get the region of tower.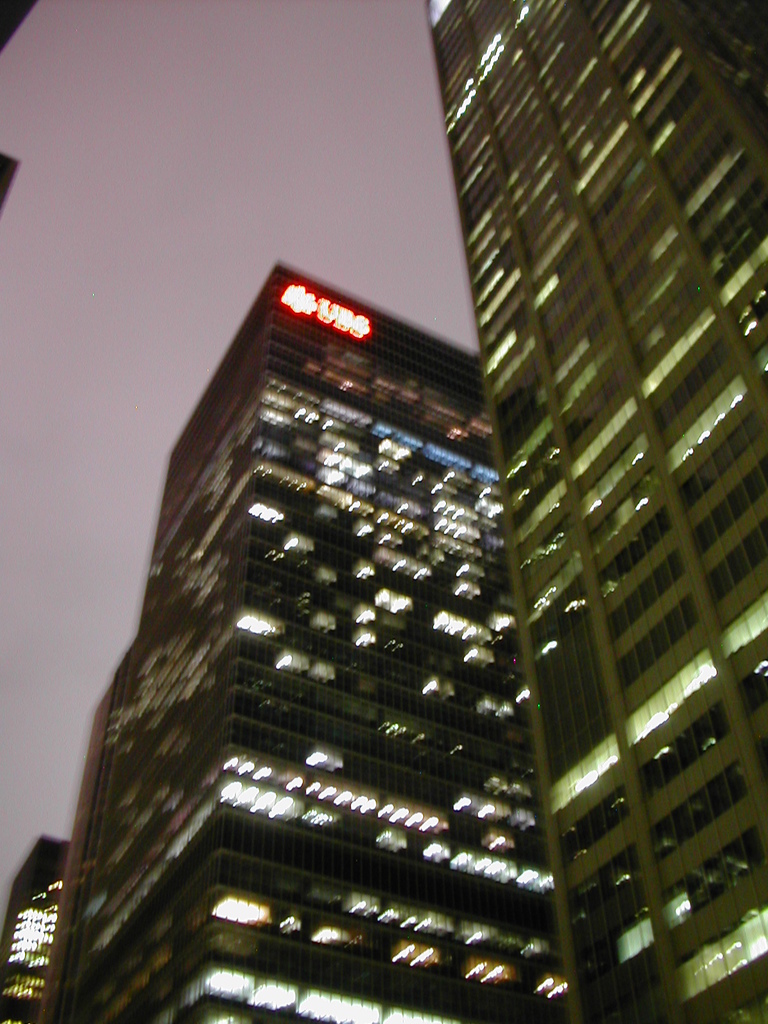
Rect(38, 246, 627, 1023).
